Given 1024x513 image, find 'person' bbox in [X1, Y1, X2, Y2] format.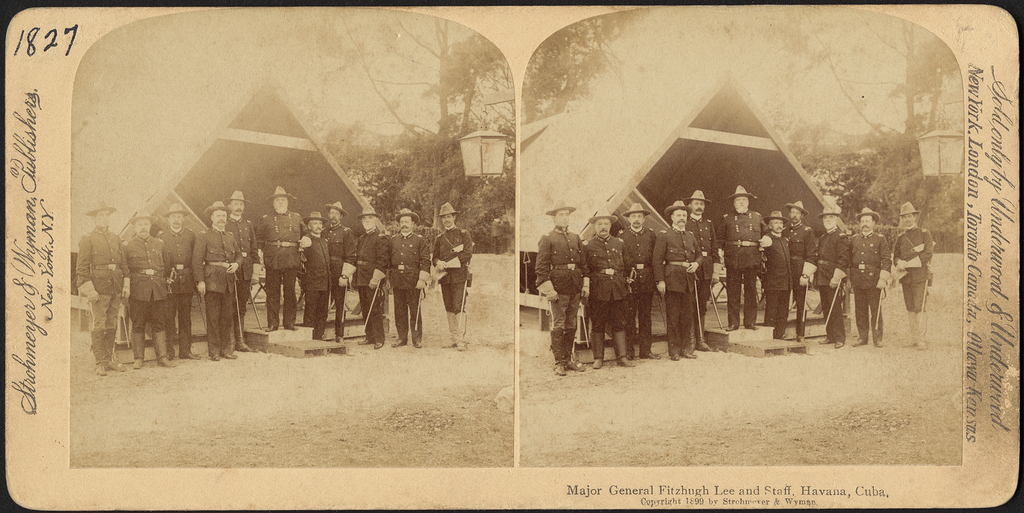
[422, 200, 470, 341].
